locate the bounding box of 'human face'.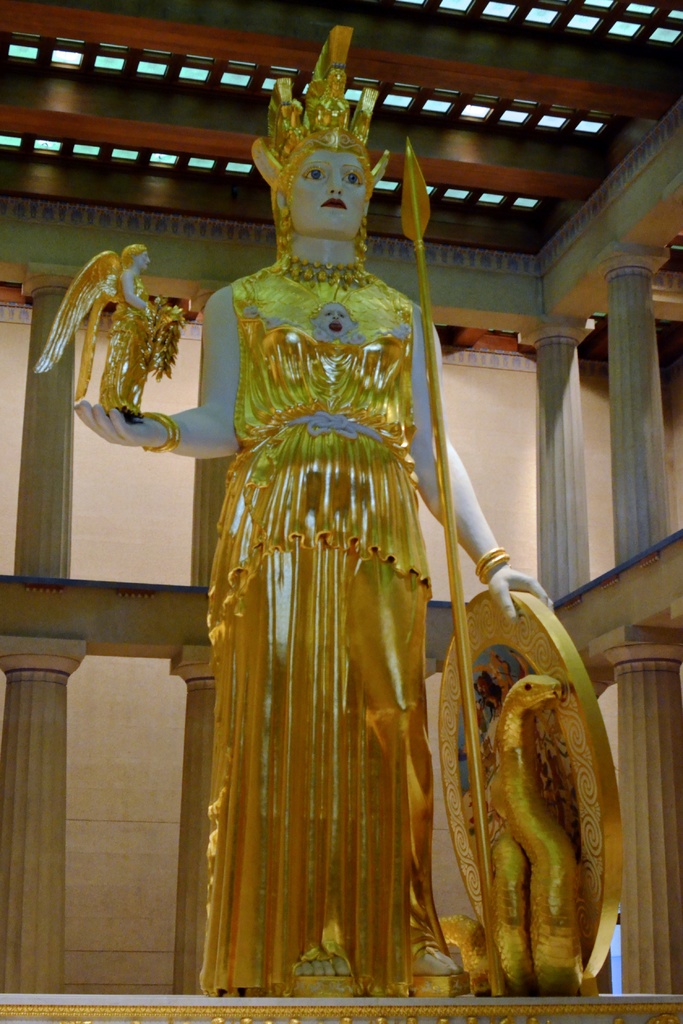
Bounding box: rect(133, 250, 160, 273).
